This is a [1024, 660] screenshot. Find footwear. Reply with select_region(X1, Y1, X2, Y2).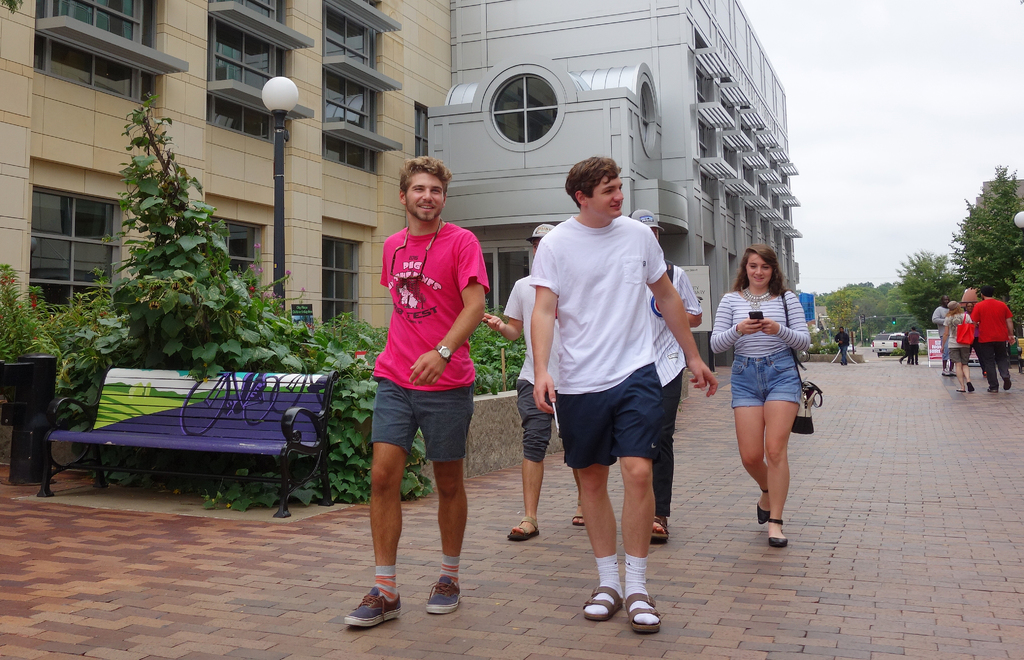
select_region(573, 500, 585, 526).
